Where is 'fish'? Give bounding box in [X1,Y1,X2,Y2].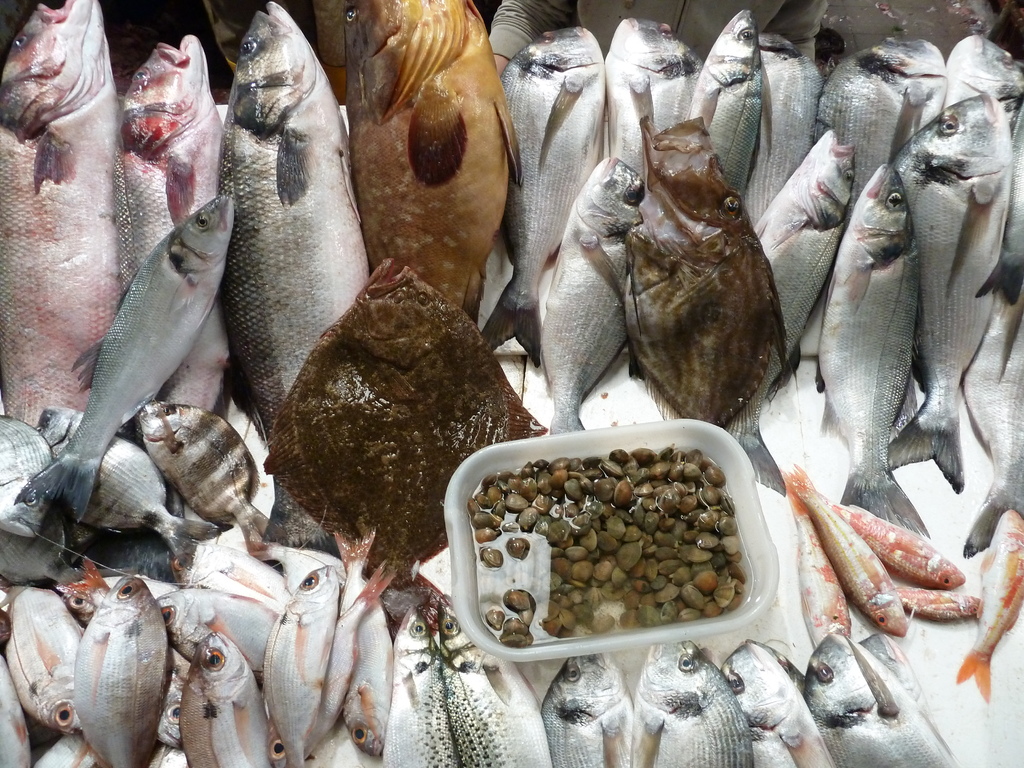
[32,562,181,764].
